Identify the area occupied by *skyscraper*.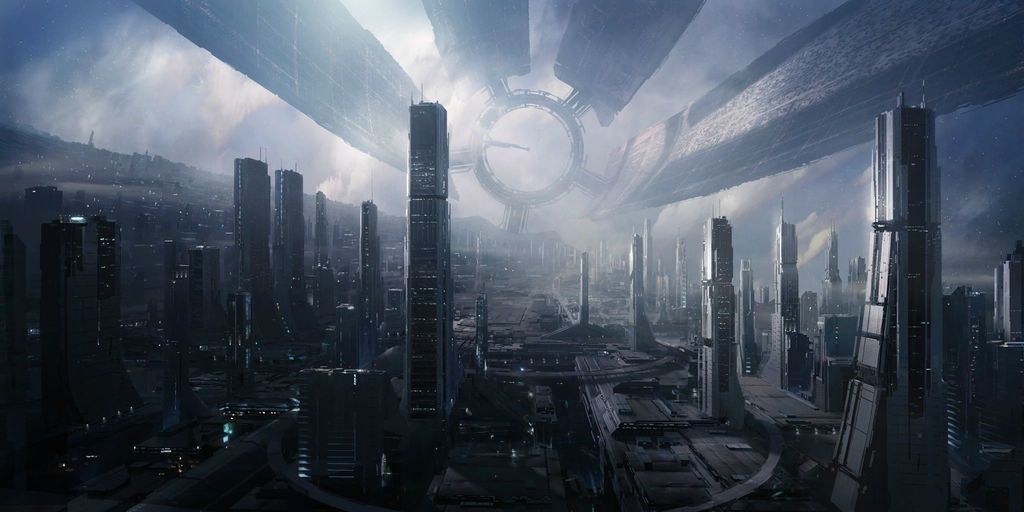
Area: rect(704, 213, 768, 438).
